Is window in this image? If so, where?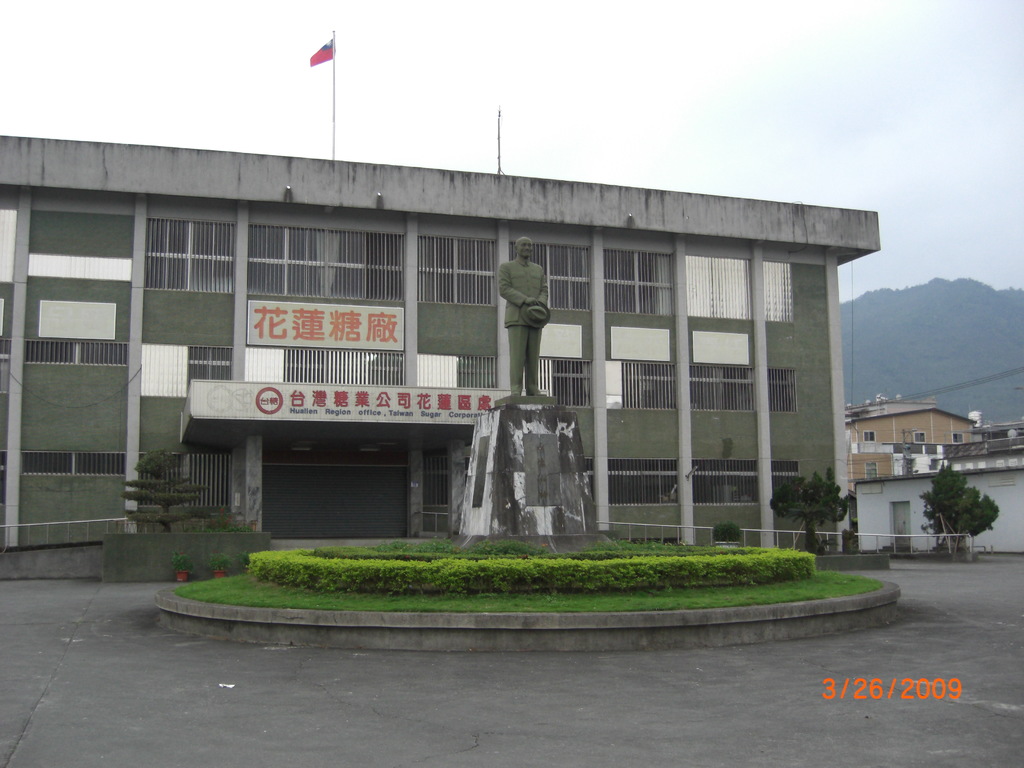
Yes, at left=419, top=237, right=499, bottom=301.
